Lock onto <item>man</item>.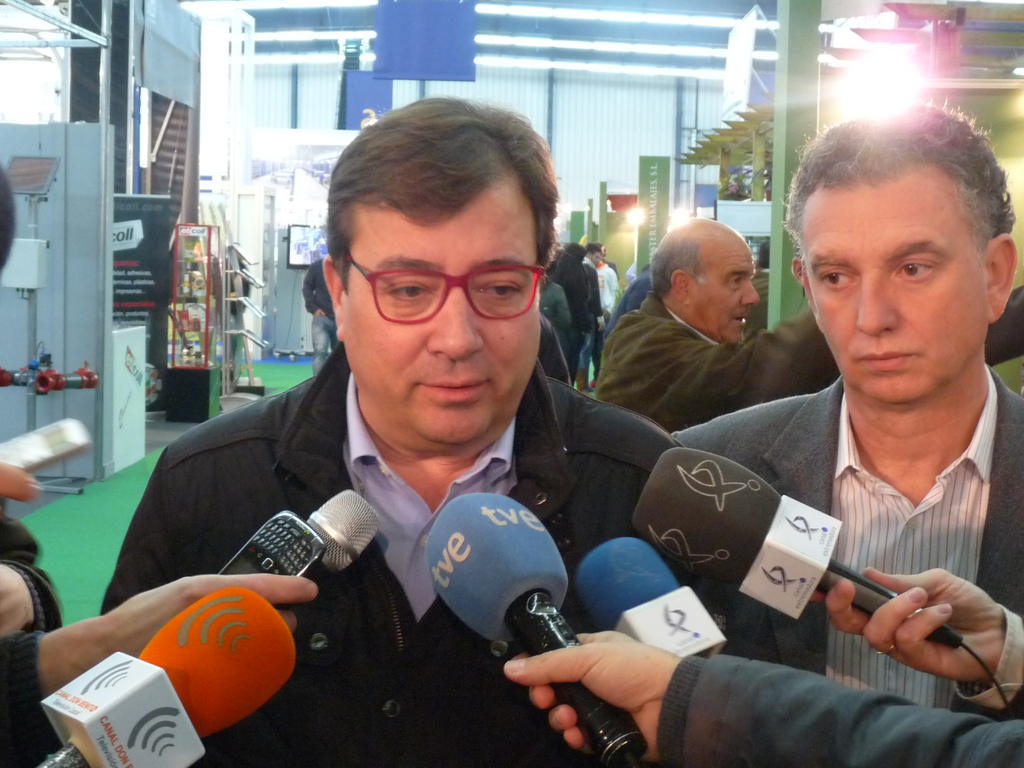
Locked: {"x1": 99, "y1": 120, "x2": 764, "y2": 758}.
